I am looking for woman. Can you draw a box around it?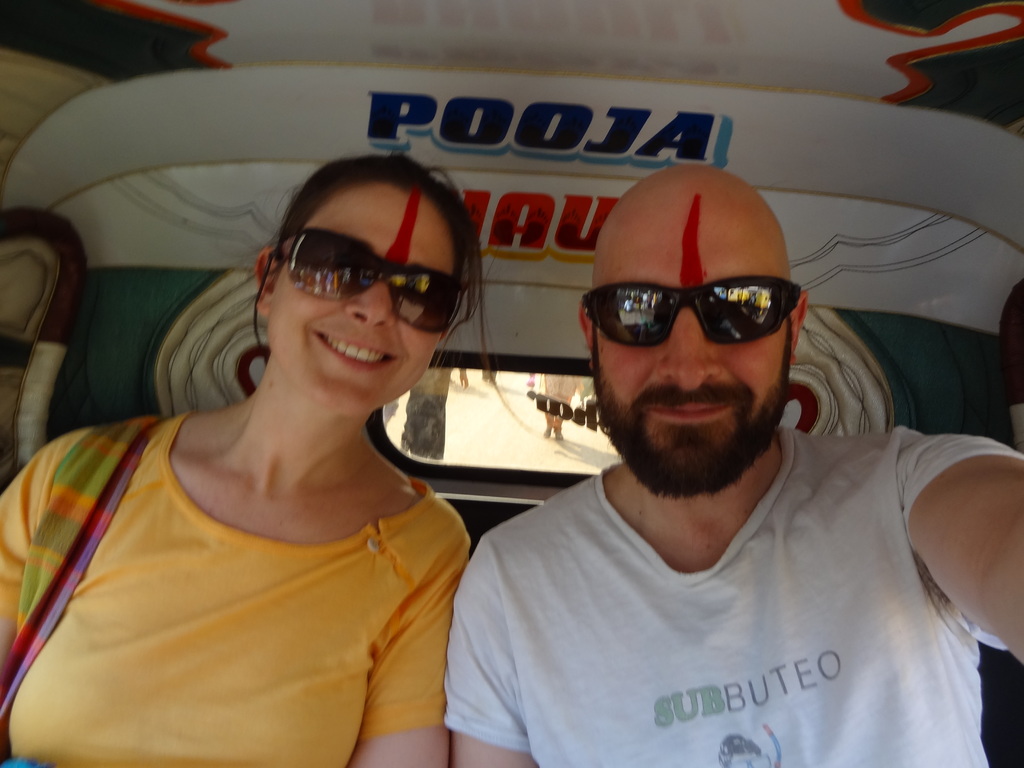
Sure, the bounding box is (0, 138, 492, 767).
